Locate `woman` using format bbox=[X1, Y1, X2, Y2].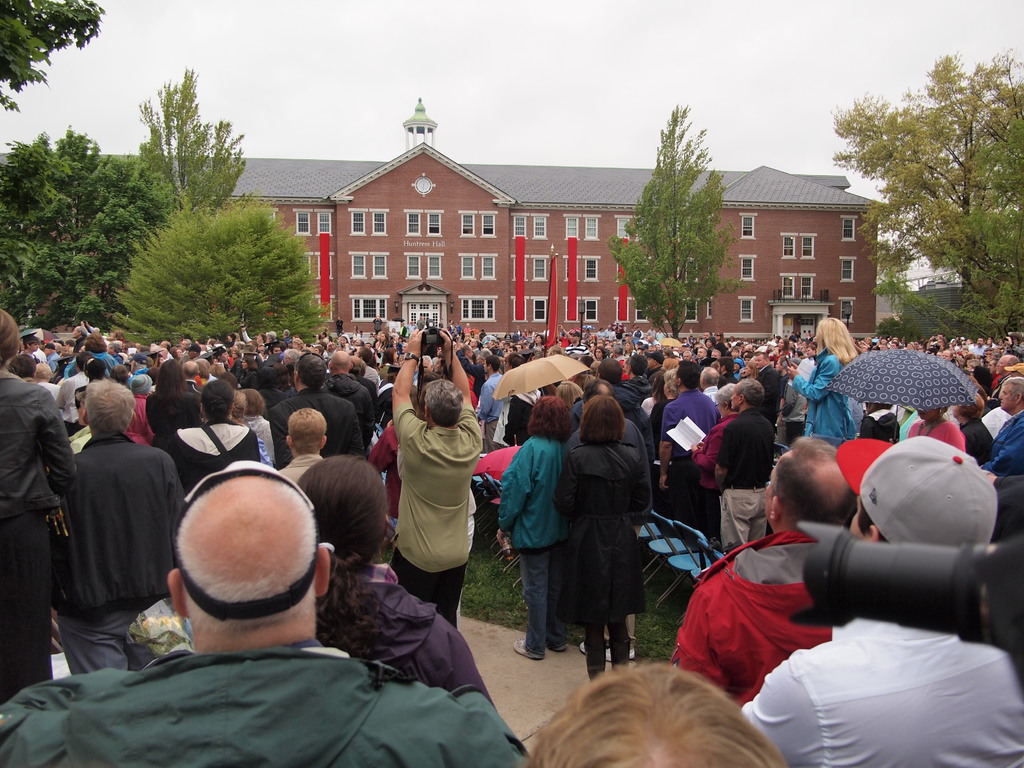
bbox=[294, 453, 498, 712].
